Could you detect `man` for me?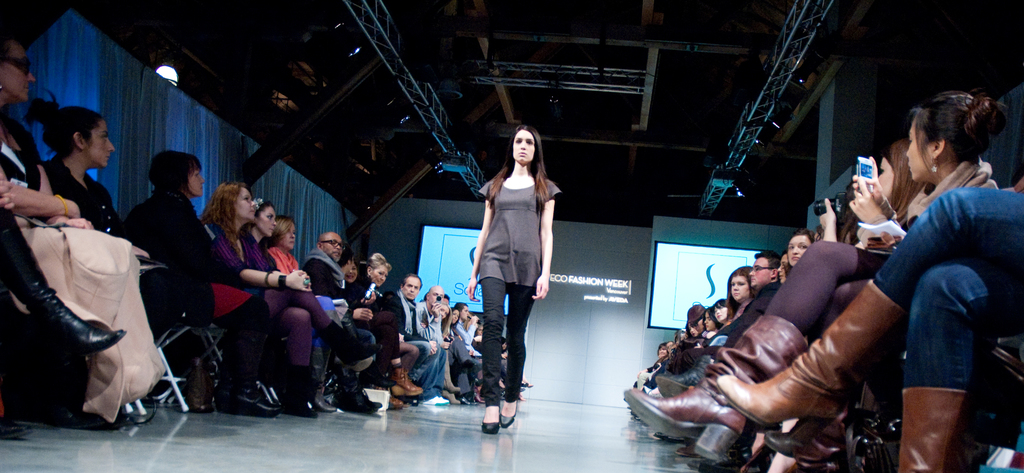
Detection result: [452,298,486,400].
